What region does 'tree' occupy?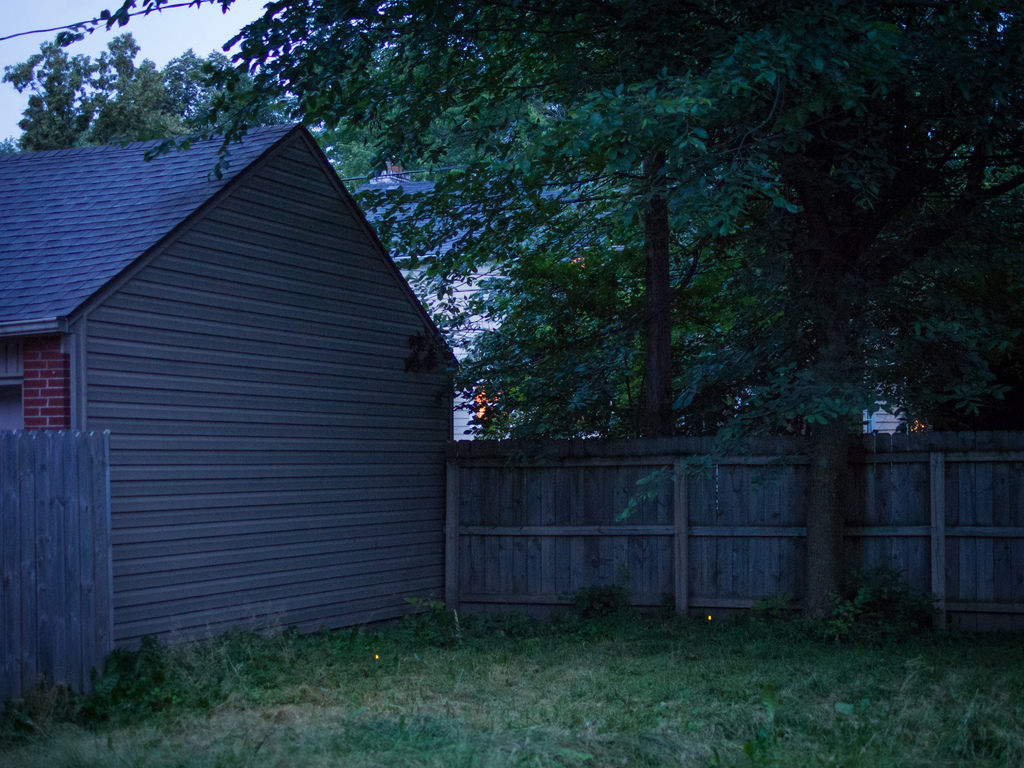
[x1=1, y1=29, x2=277, y2=145].
